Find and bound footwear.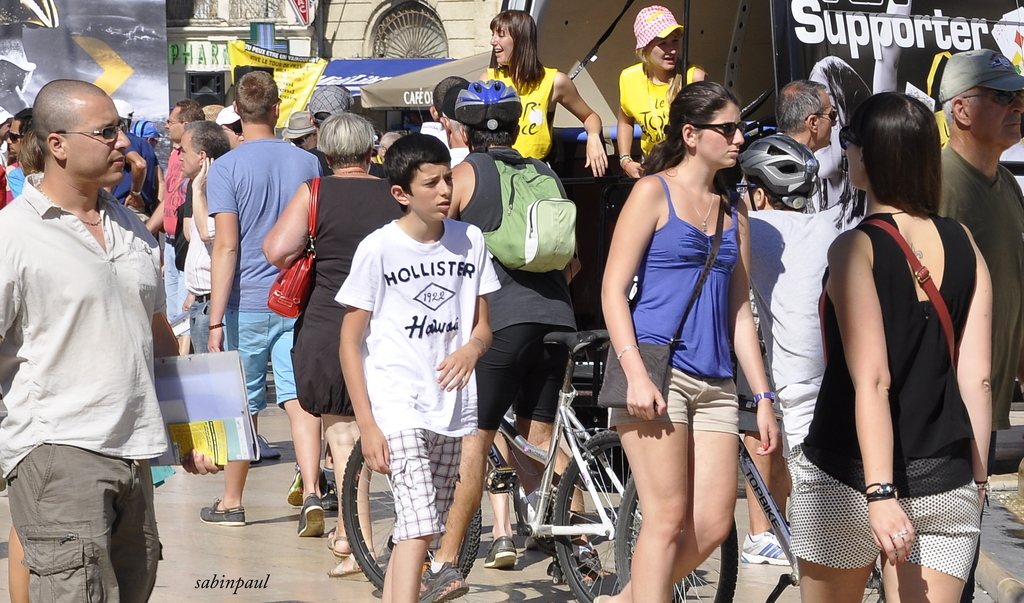
Bound: 287,470,303,510.
